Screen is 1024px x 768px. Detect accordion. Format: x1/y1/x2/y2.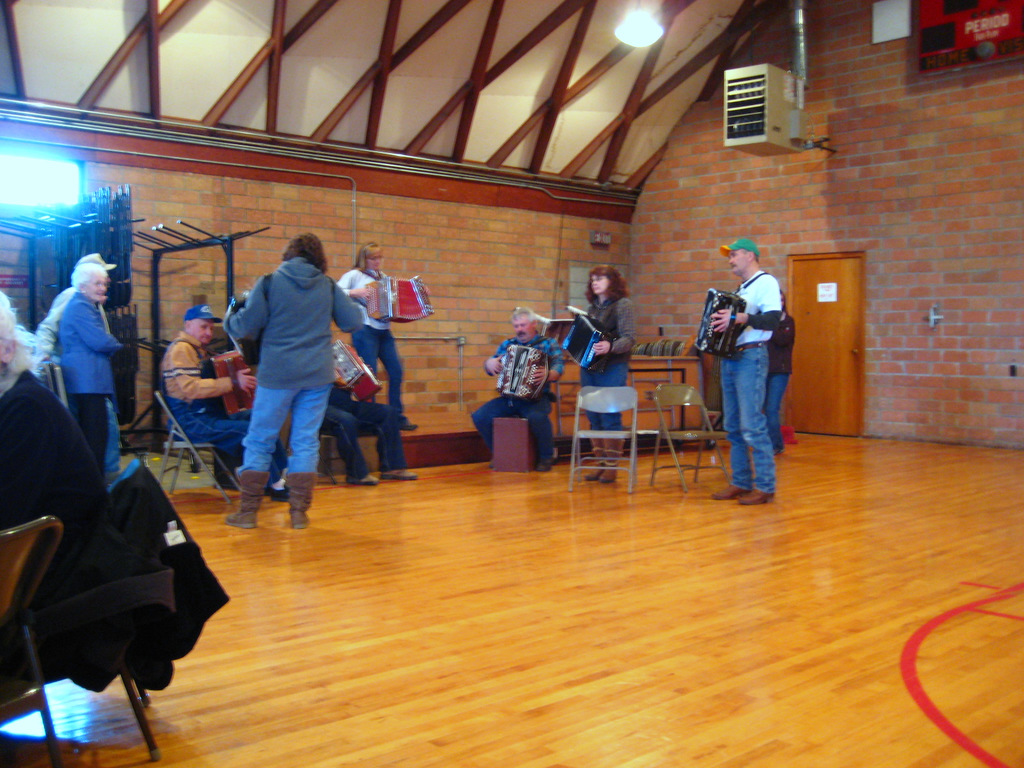
211/350/258/417.
